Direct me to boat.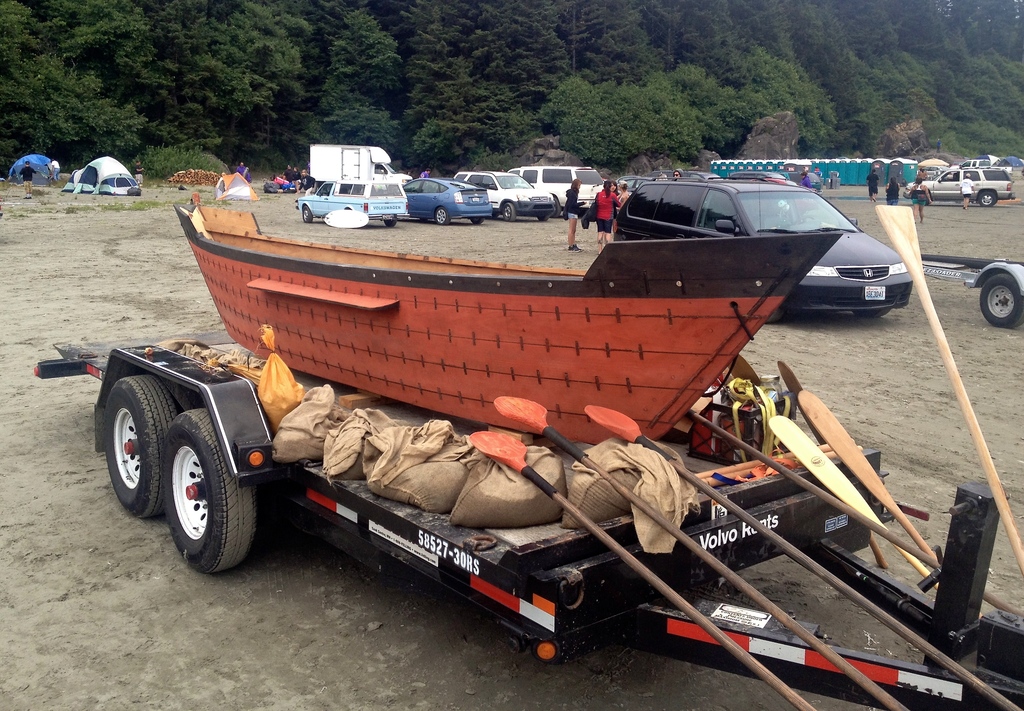
Direction: {"left": 174, "top": 199, "right": 842, "bottom": 445}.
